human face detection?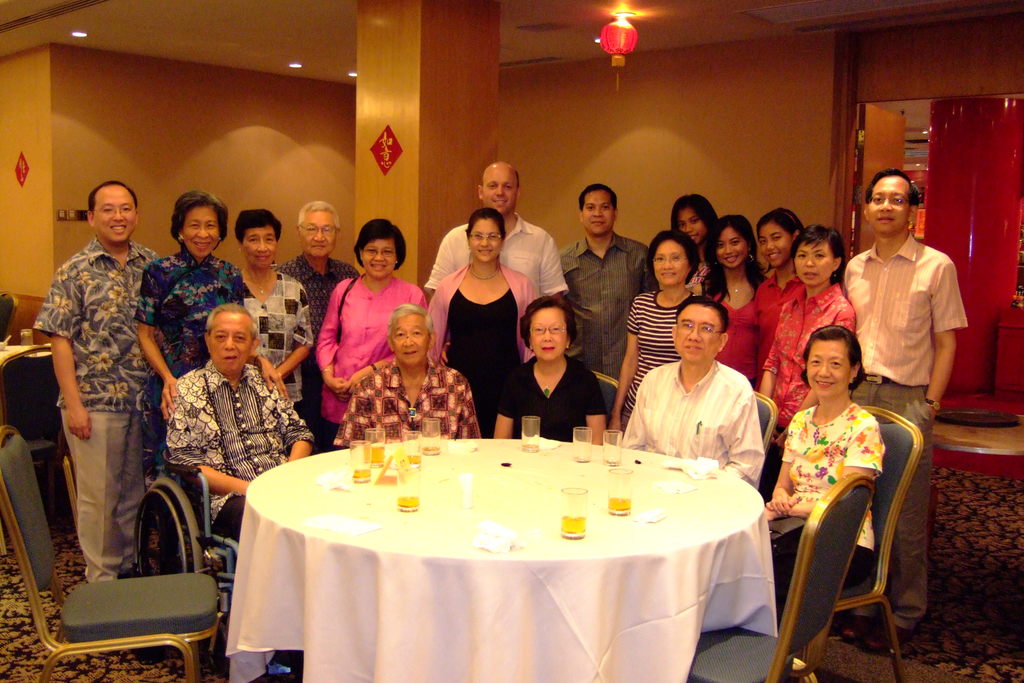
[left=299, top=210, right=339, bottom=257]
